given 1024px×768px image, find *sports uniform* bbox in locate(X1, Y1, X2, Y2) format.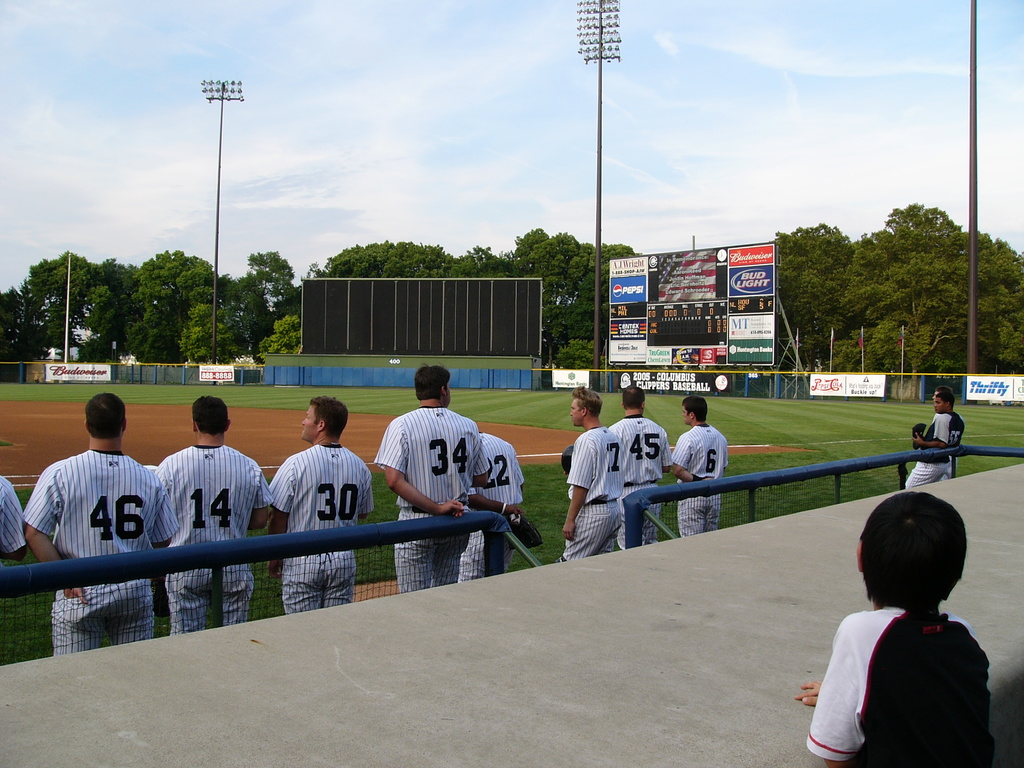
locate(609, 410, 676, 549).
